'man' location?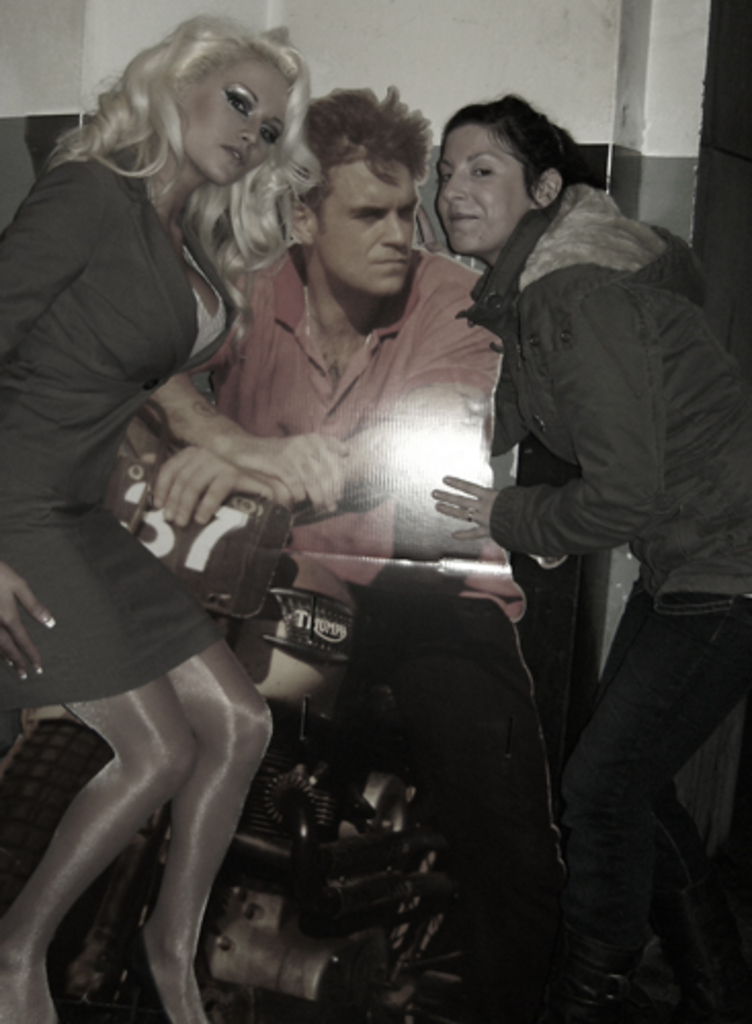
148 86 574 1006
